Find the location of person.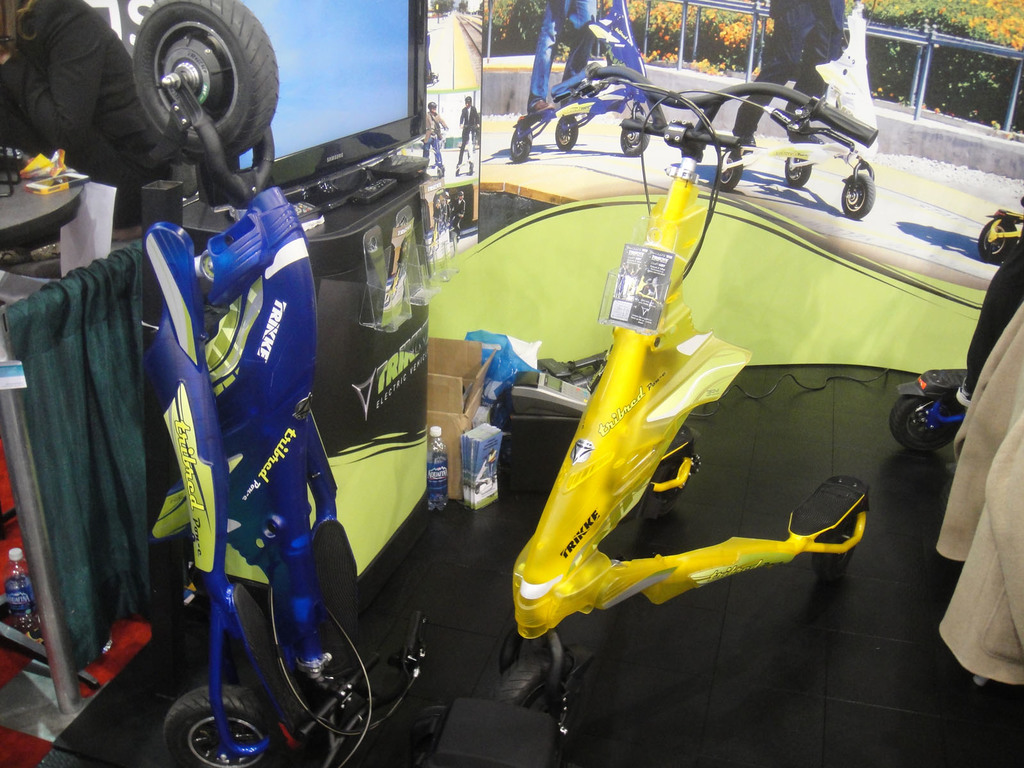
Location: region(427, 99, 449, 177).
